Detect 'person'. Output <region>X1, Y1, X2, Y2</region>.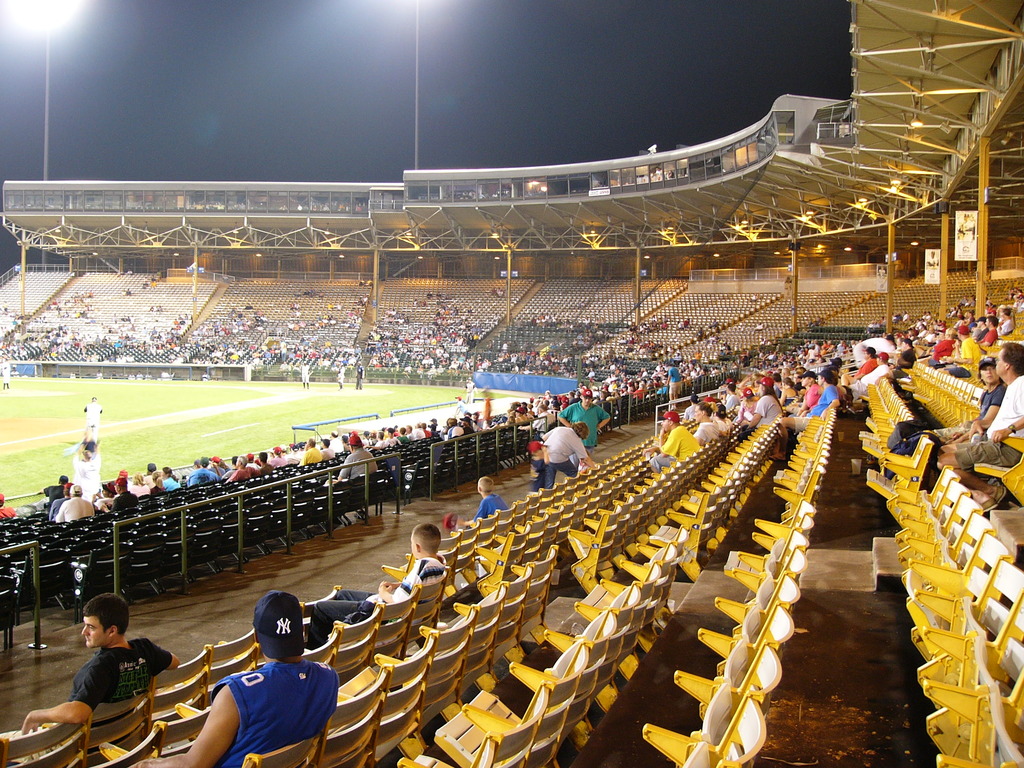
<region>128, 589, 348, 767</region>.
